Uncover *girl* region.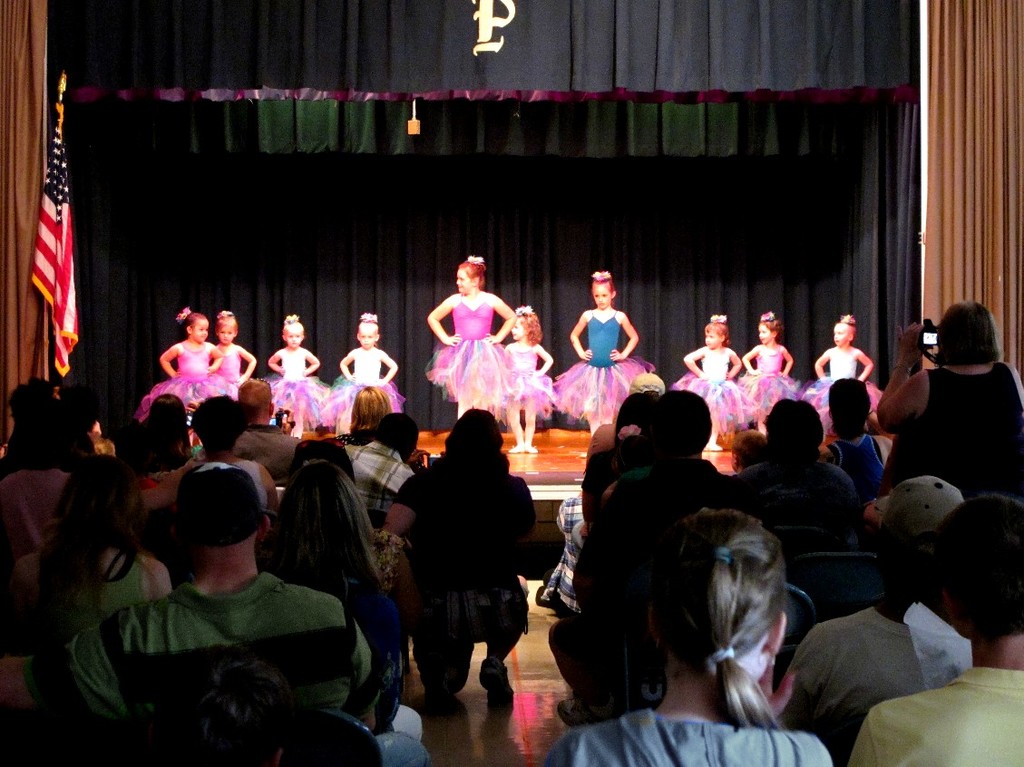
Uncovered: <box>543,510,832,766</box>.
